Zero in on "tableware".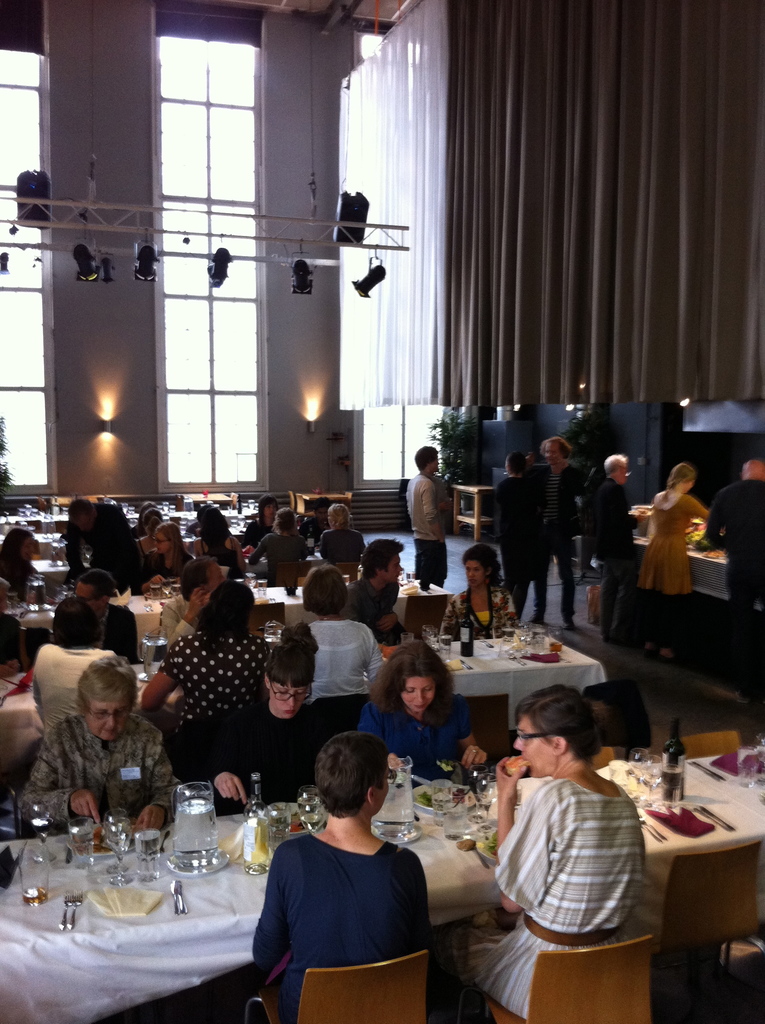
Zeroed in: <bbox>137, 629, 170, 680</bbox>.
